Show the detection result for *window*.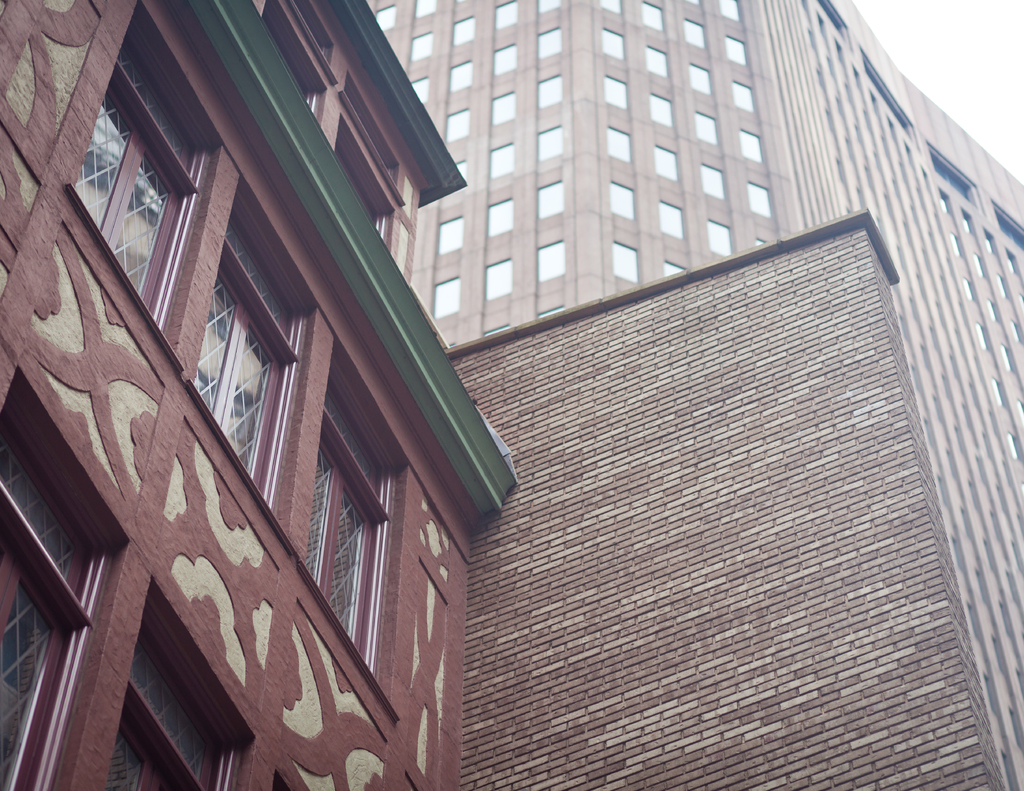
612/241/639/287.
